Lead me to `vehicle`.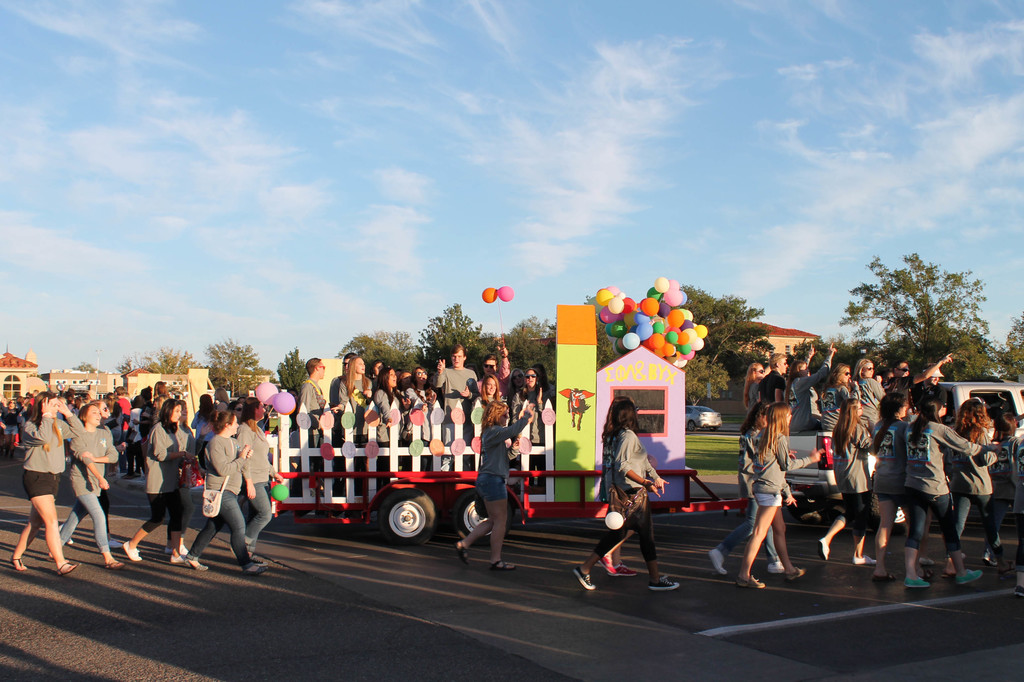
Lead to (332,467,501,550).
